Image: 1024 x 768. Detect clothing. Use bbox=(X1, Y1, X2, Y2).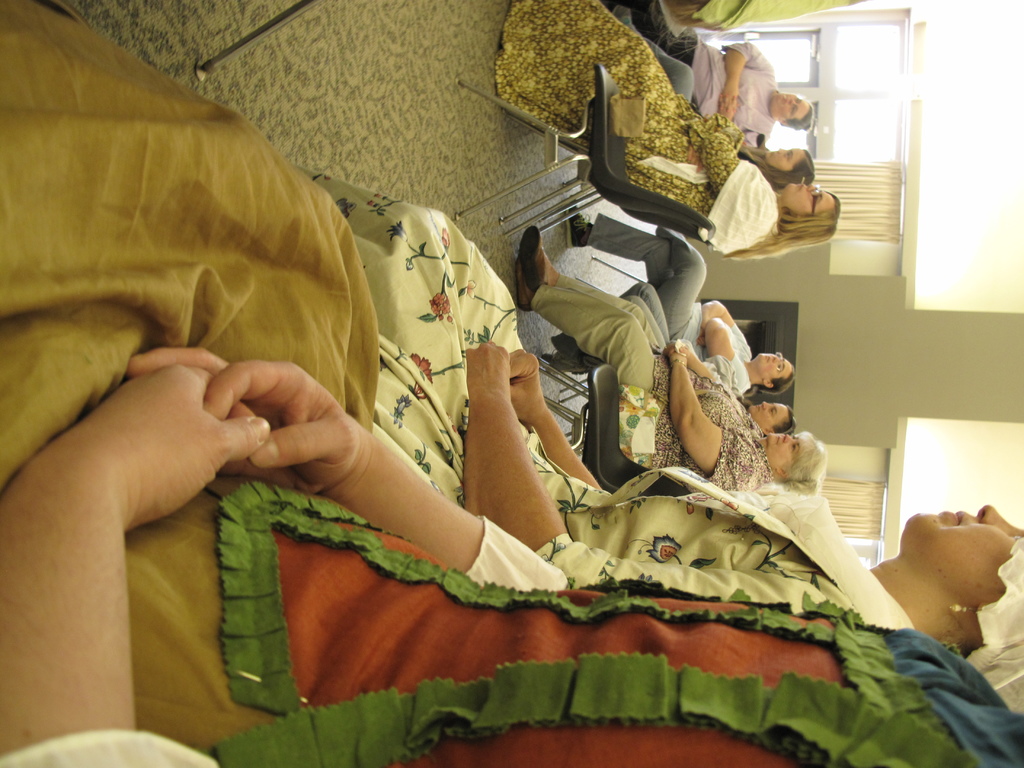
bbox=(652, 38, 782, 148).
